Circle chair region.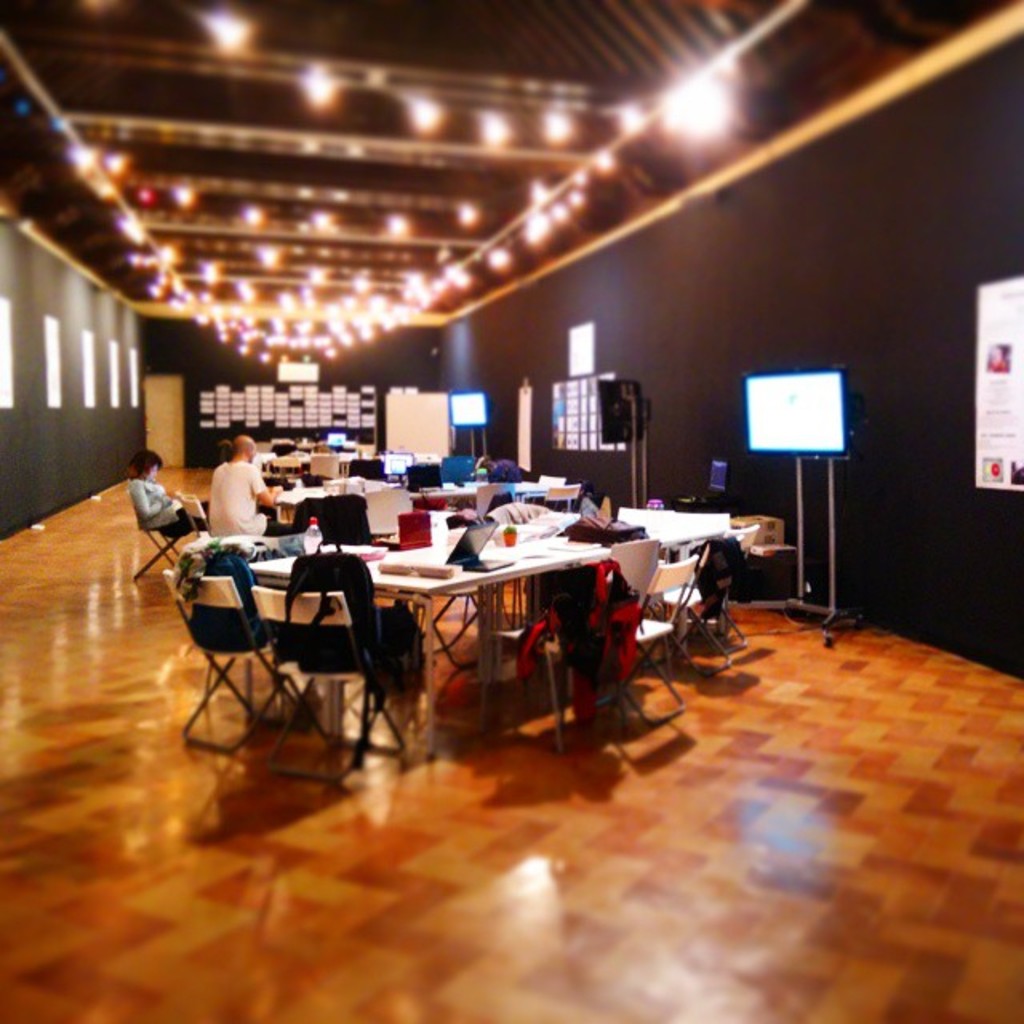
Region: x1=544, y1=486, x2=581, y2=510.
